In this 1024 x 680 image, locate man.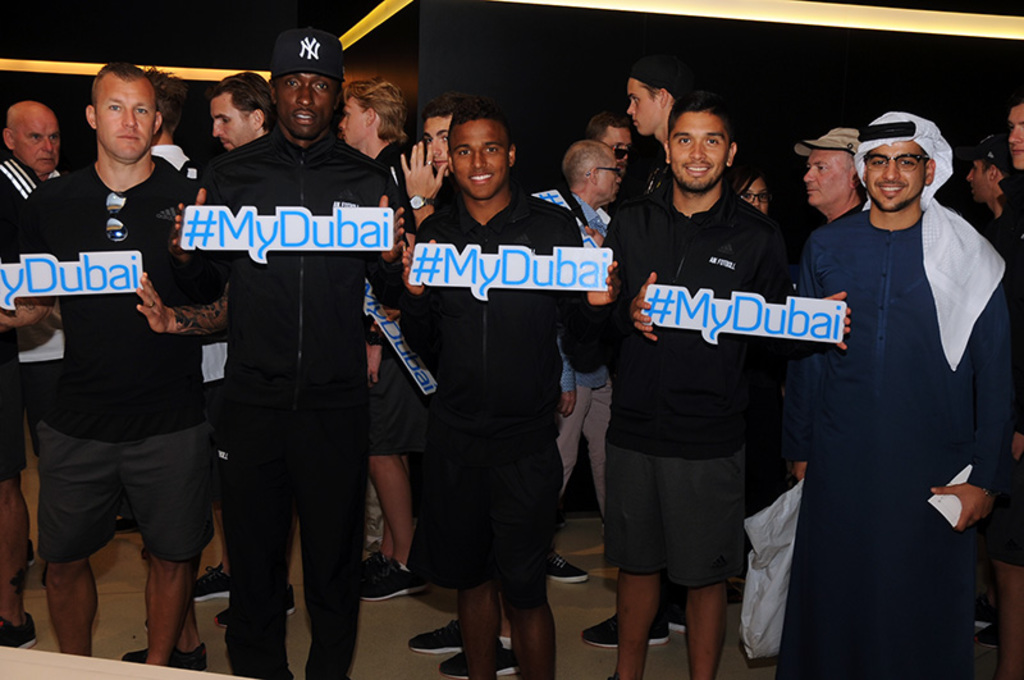
Bounding box: l=625, t=68, r=691, b=178.
